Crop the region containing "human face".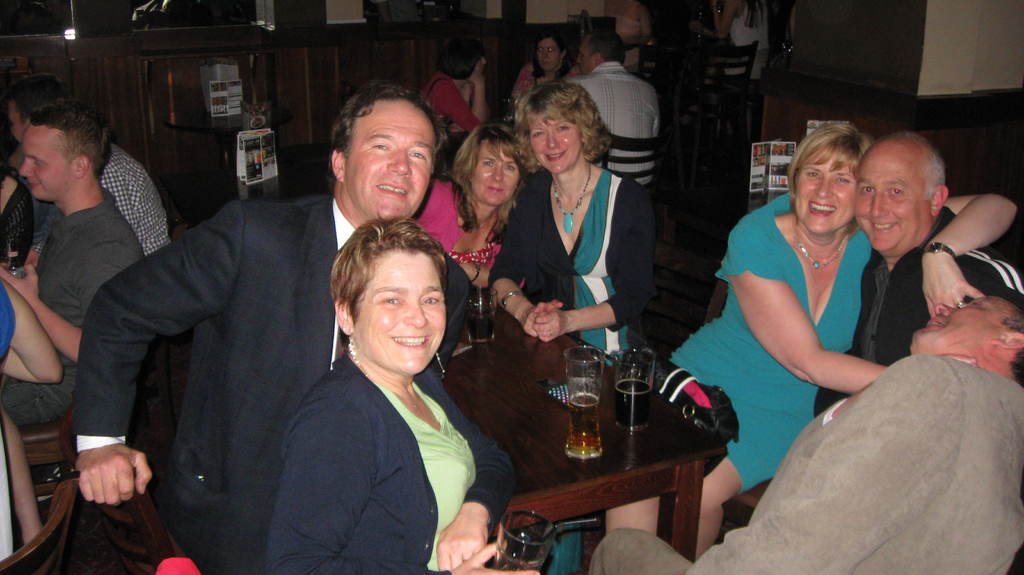
Crop region: 854, 156, 929, 253.
